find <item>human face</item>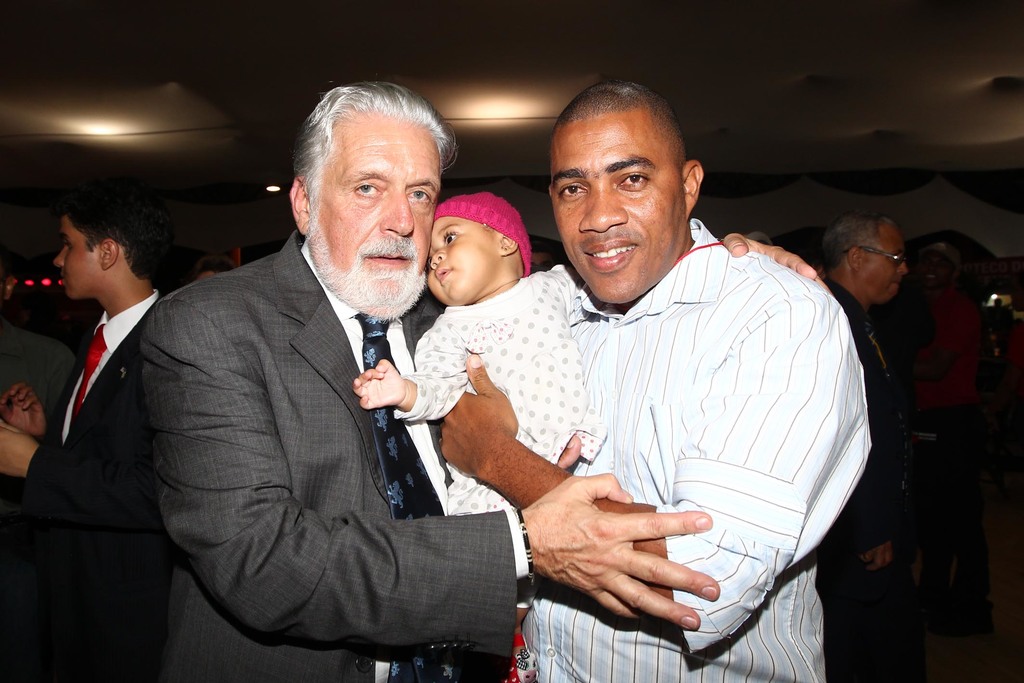
bbox(53, 217, 102, 300)
